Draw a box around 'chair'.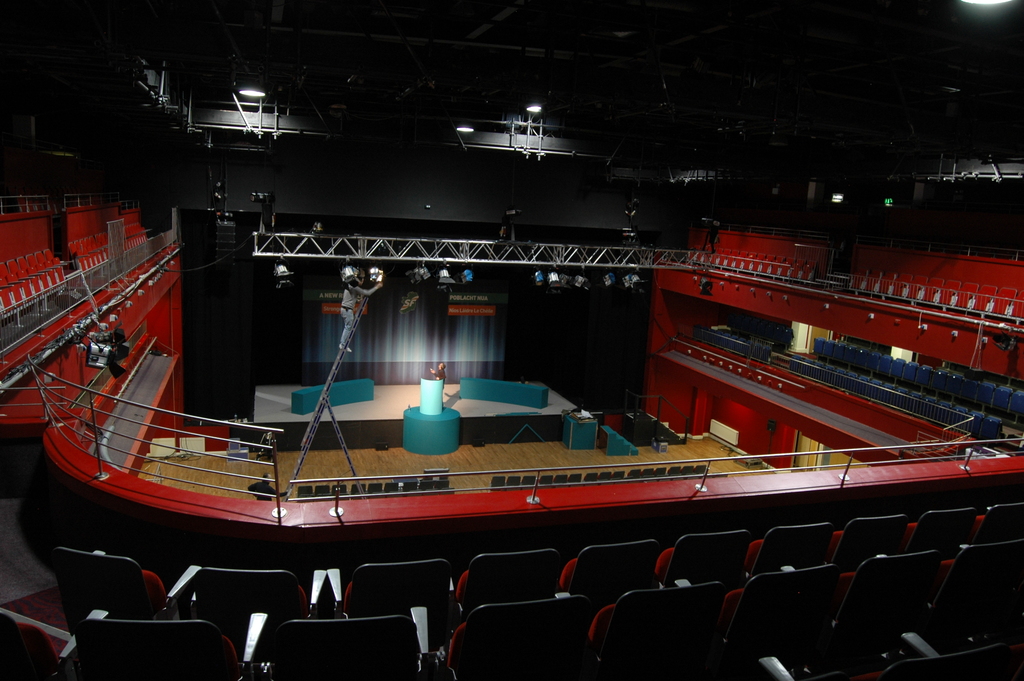
box=[519, 472, 536, 489].
